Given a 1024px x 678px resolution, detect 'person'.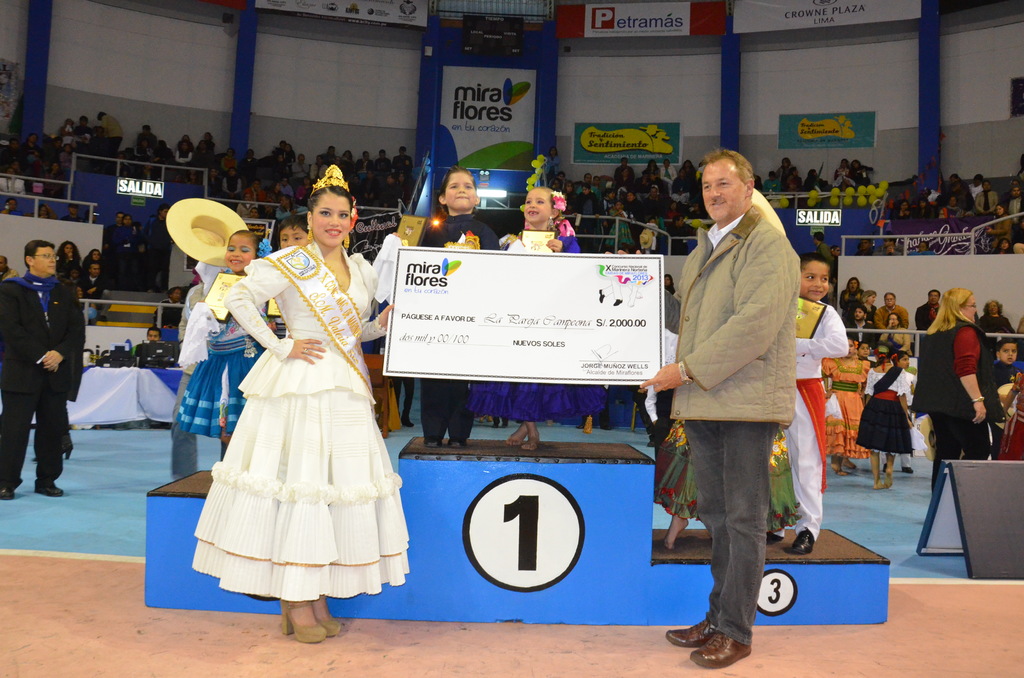
detection(668, 273, 680, 303).
